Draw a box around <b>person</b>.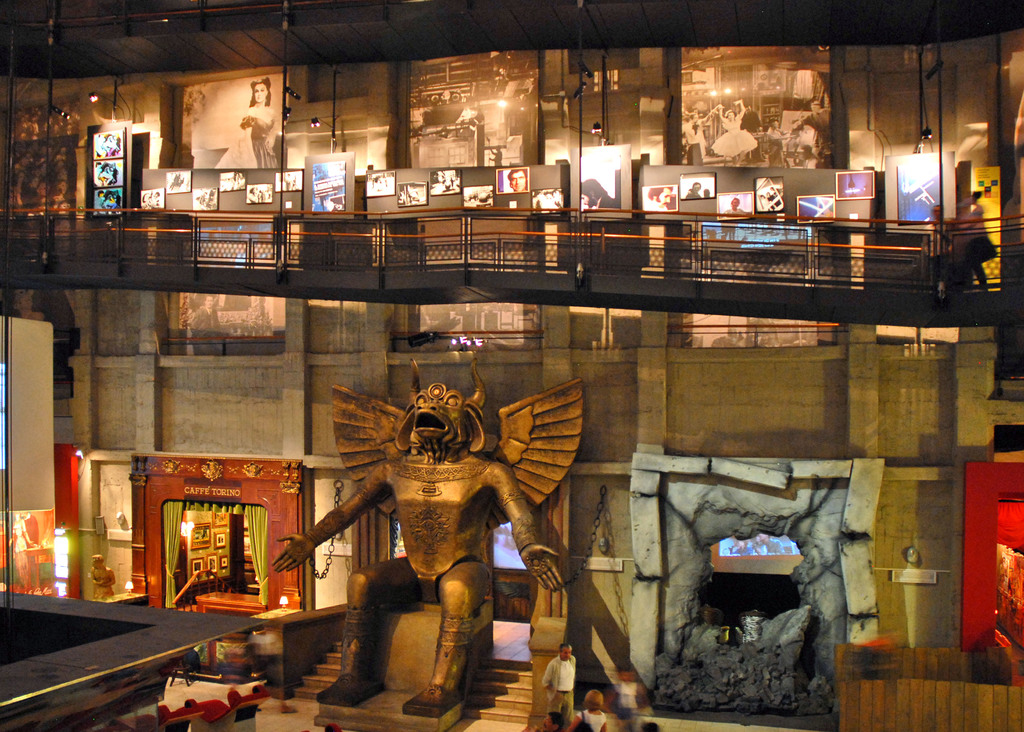
box(213, 77, 278, 170).
